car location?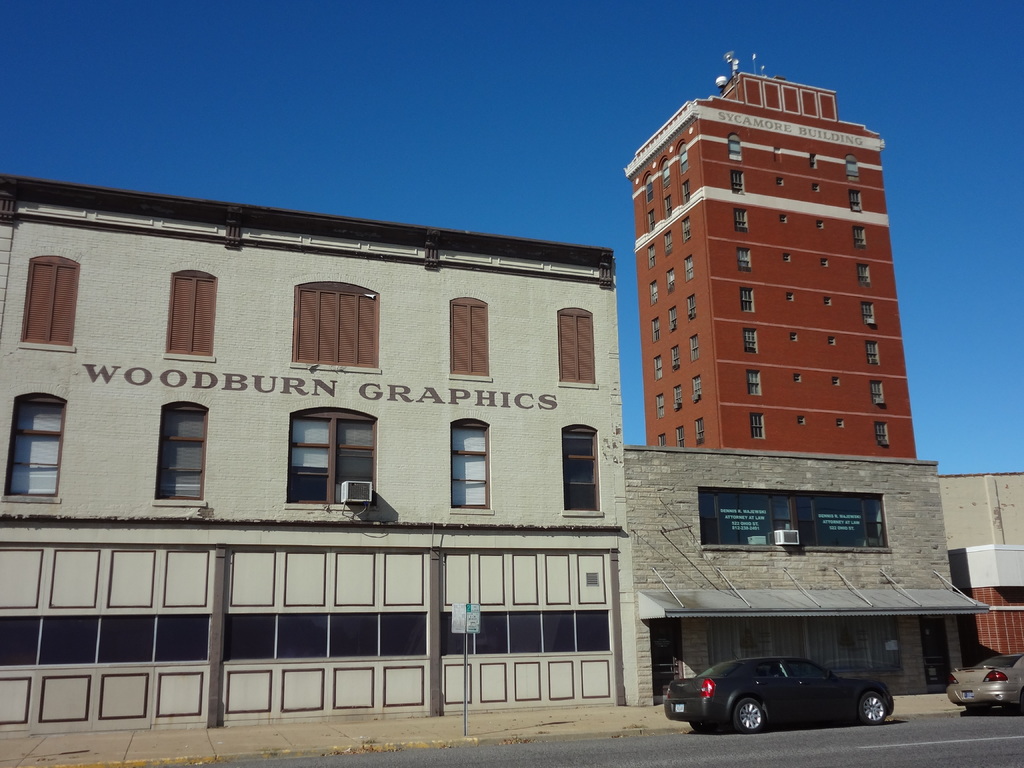
<region>666, 654, 897, 726</region>
